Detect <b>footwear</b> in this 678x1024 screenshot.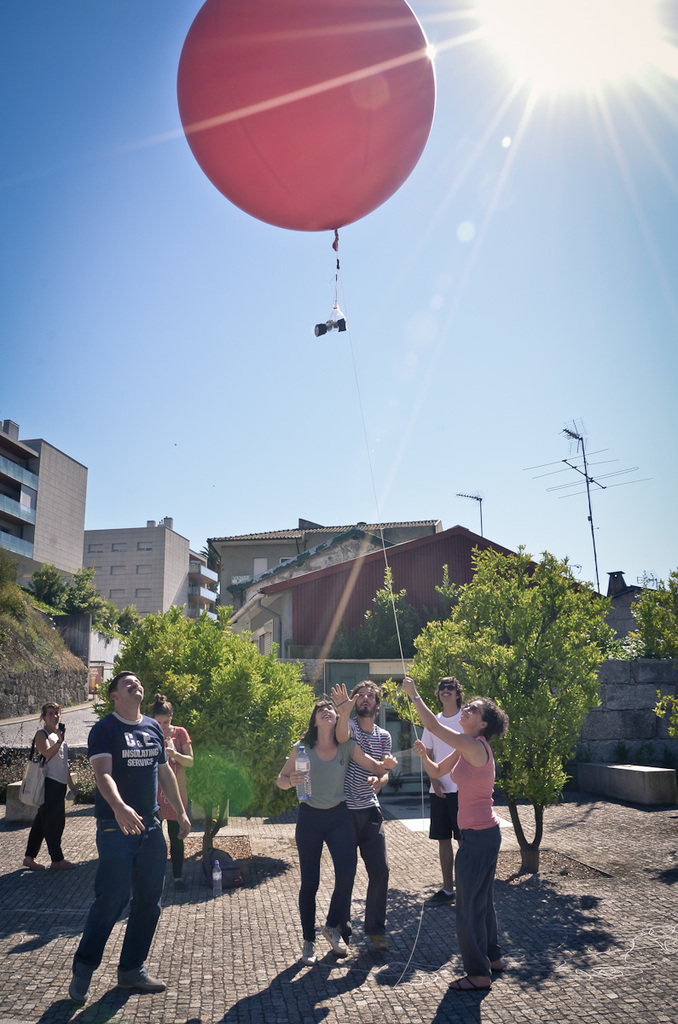
Detection: l=424, t=889, r=457, b=912.
